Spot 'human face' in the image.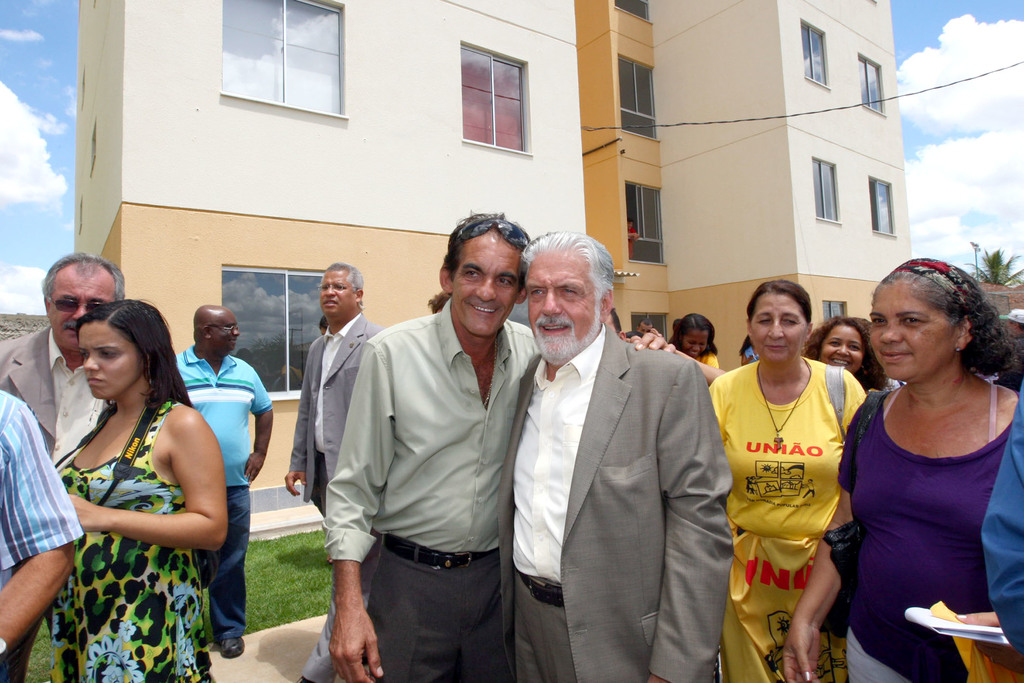
'human face' found at {"x1": 821, "y1": 324, "x2": 863, "y2": 370}.
